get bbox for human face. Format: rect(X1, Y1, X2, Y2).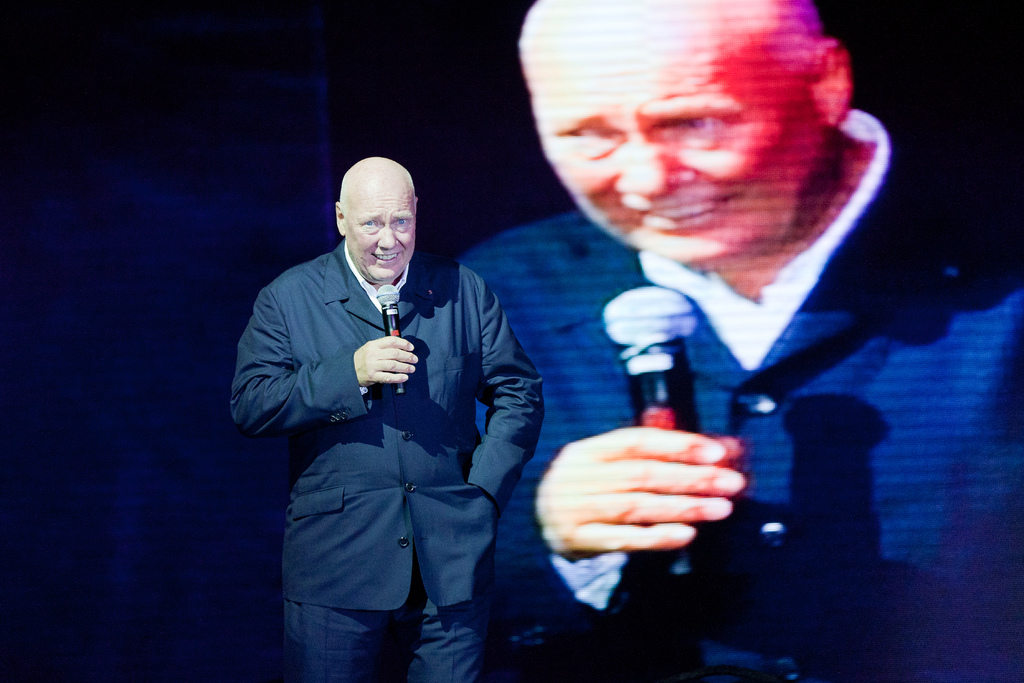
rect(516, 27, 825, 261).
